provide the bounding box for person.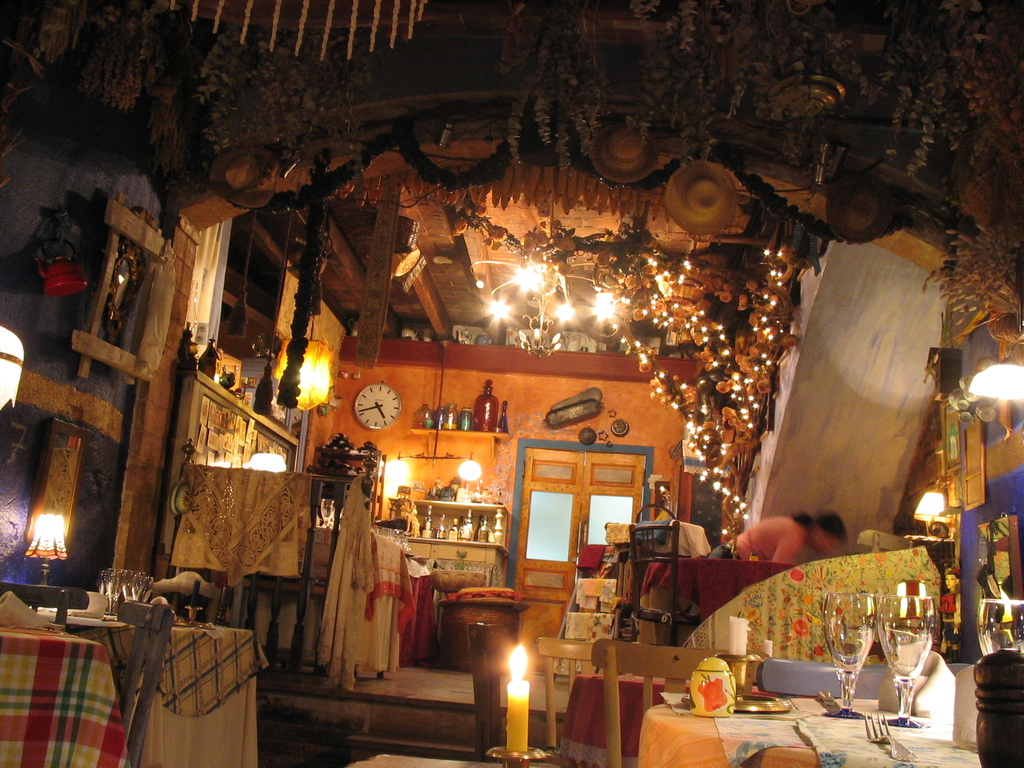
[left=704, top=509, right=848, bottom=564].
